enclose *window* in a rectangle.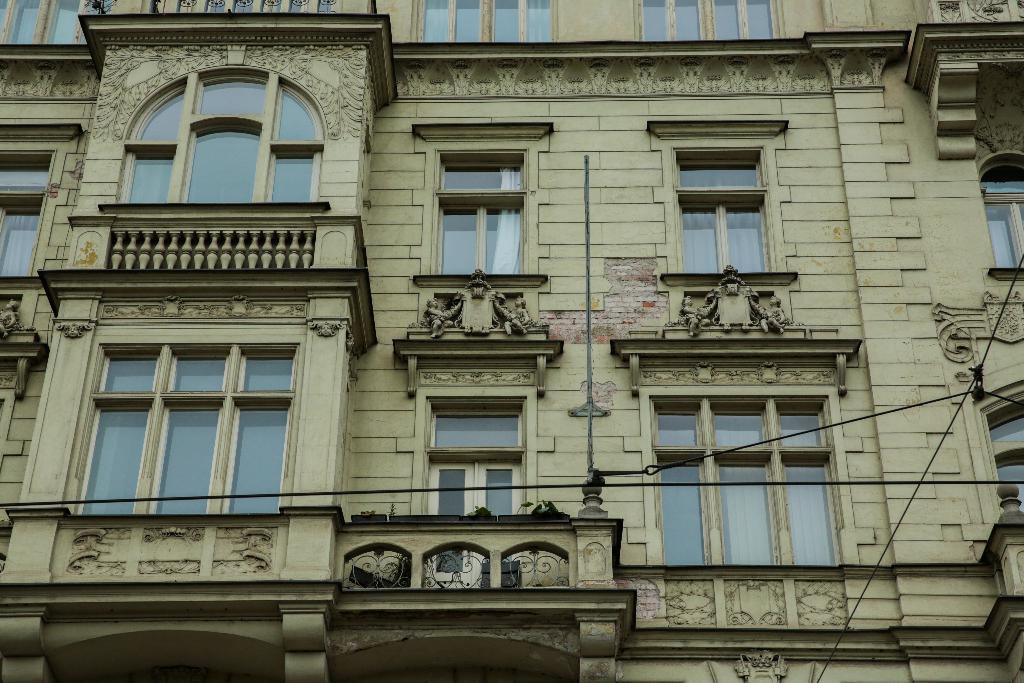
<region>125, 68, 319, 217</region>.
